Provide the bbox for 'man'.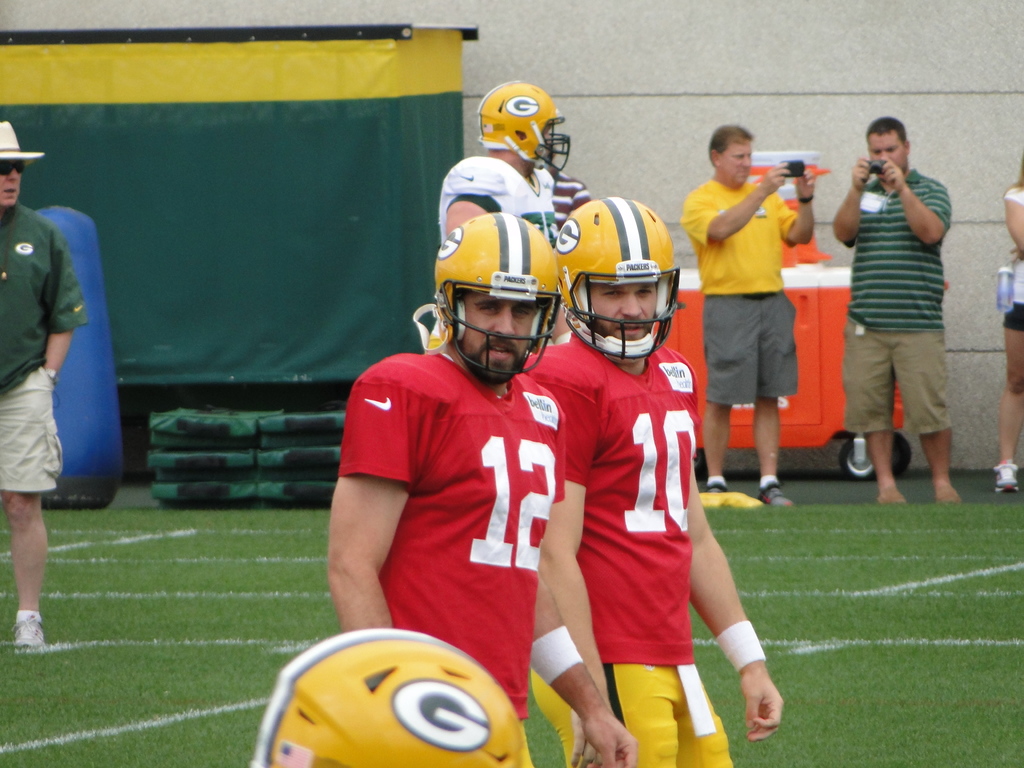
x1=676, y1=122, x2=813, y2=507.
